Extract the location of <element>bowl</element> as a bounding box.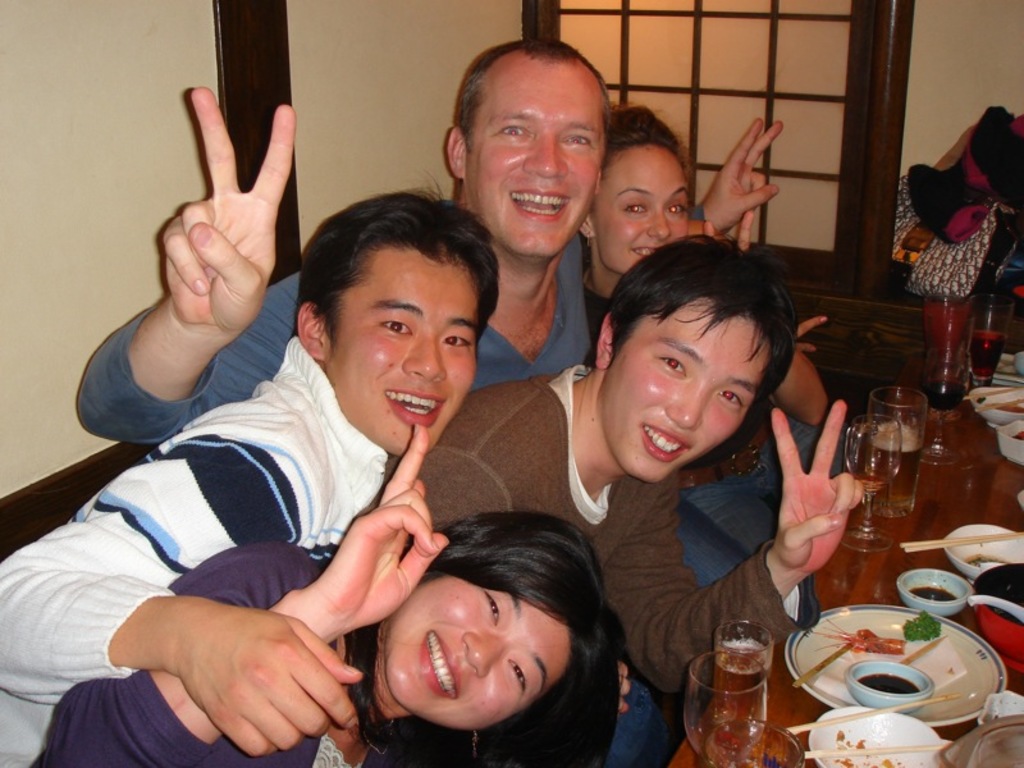
1014:355:1023:372.
